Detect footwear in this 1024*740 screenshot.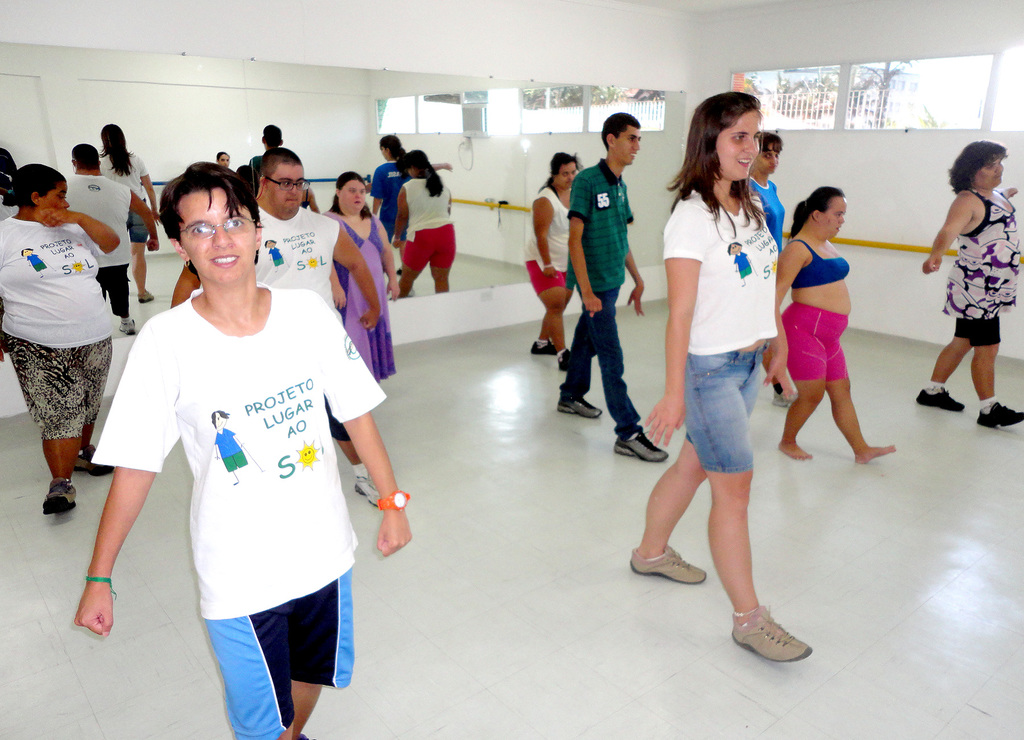
Detection: x1=632, y1=540, x2=709, y2=579.
